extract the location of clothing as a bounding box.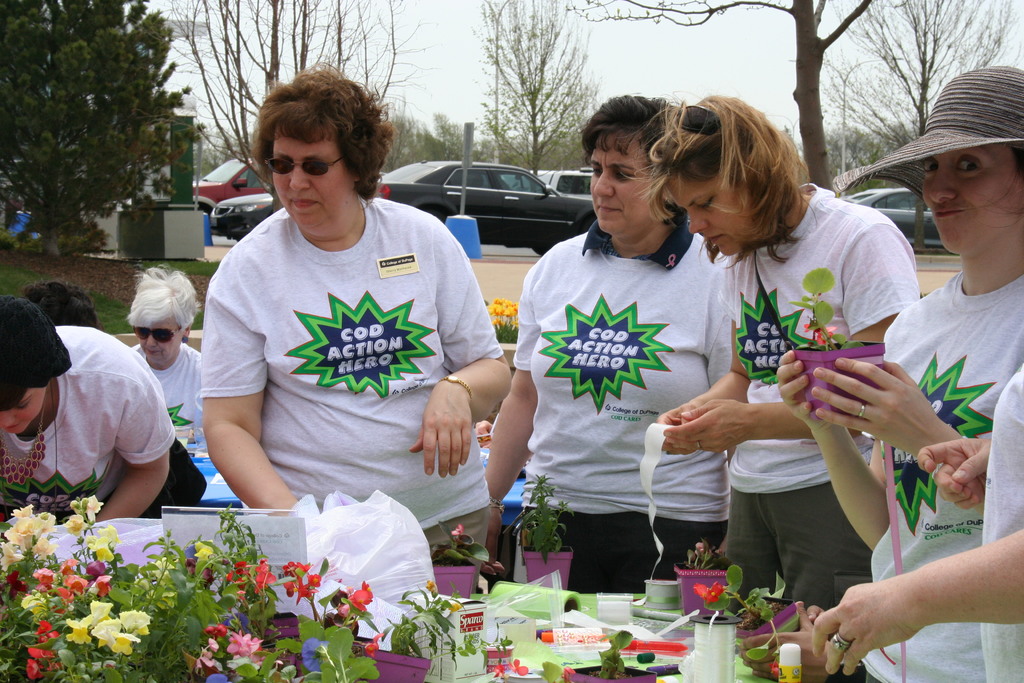
select_region(0, 329, 164, 532).
